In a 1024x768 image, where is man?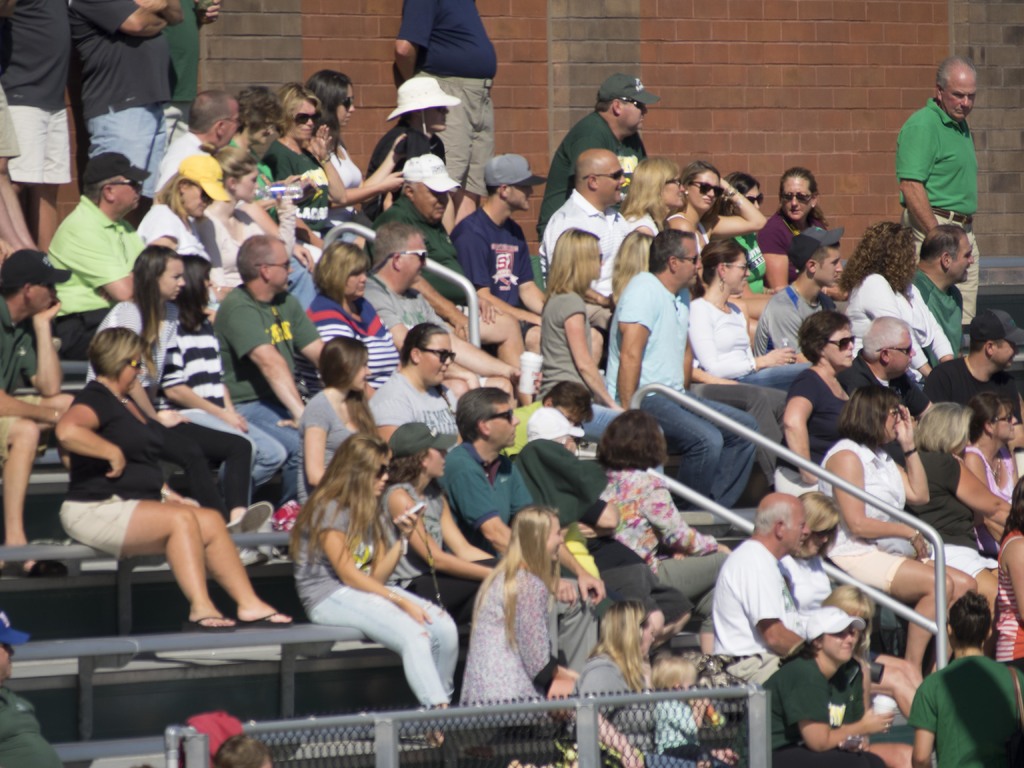
{"x1": 850, "y1": 314, "x2": 928, "y2": 442}.
